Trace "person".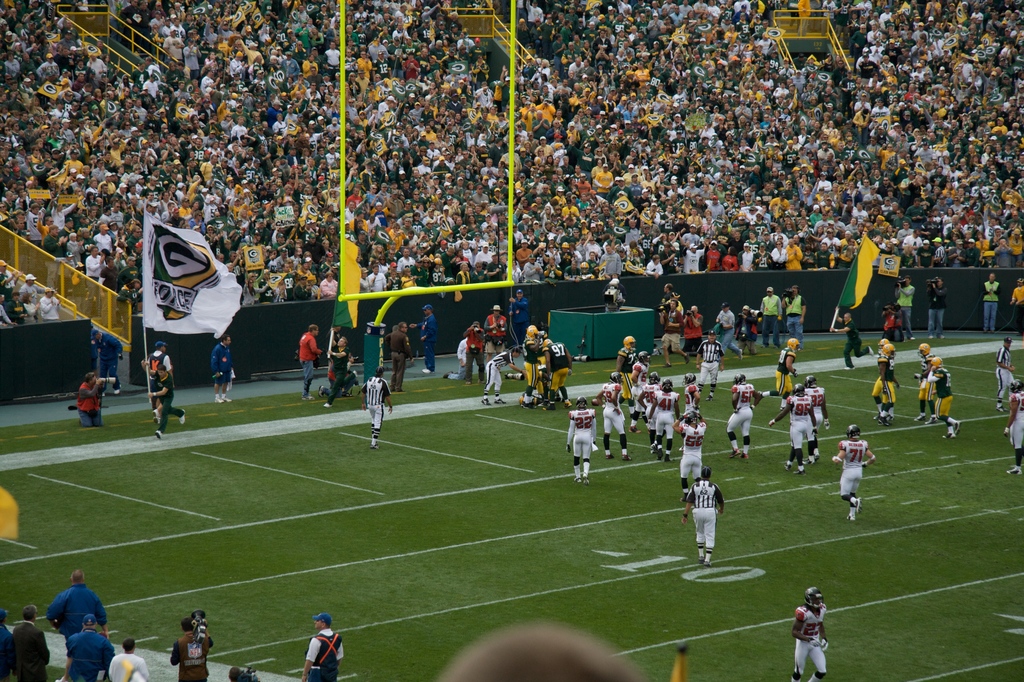
Traced to <region>42, 210, 56, 238</region>.
